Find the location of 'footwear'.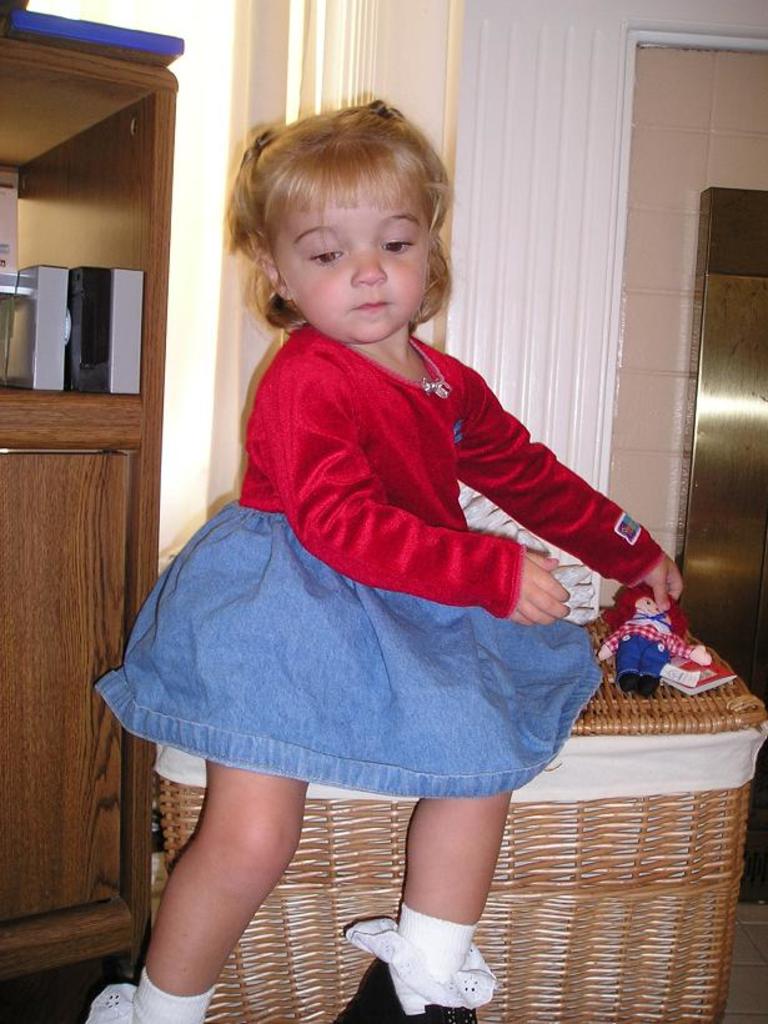
Location: left=335, top=959, right=475, bottom=1022.
